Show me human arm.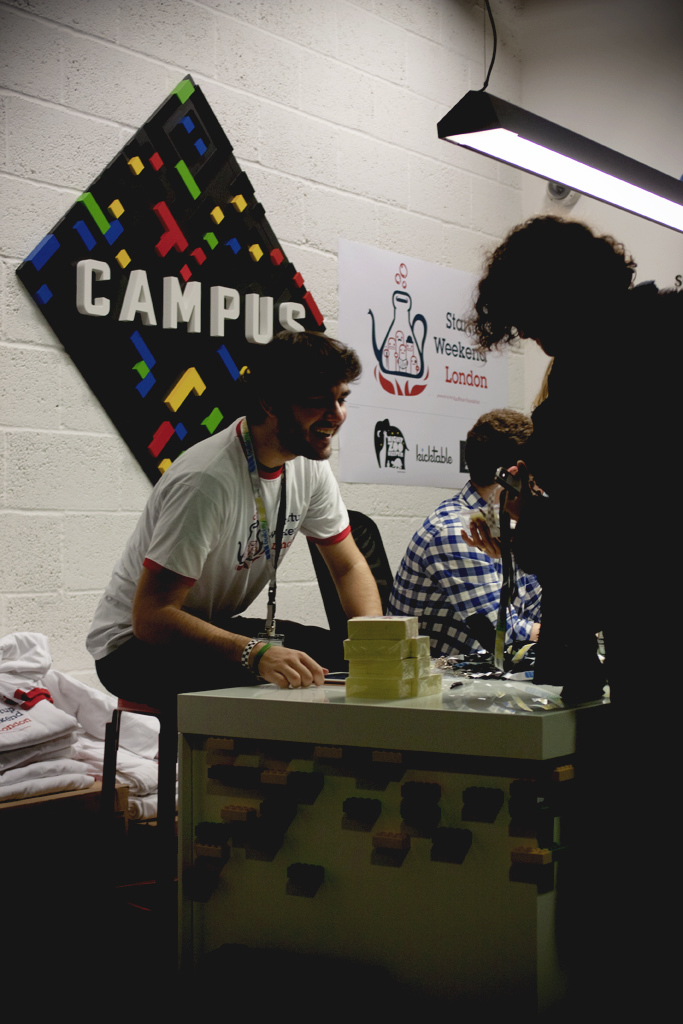
human arm is here: {"x1": 103, "y1": 557, "x2": 282, "y2": 706}.
